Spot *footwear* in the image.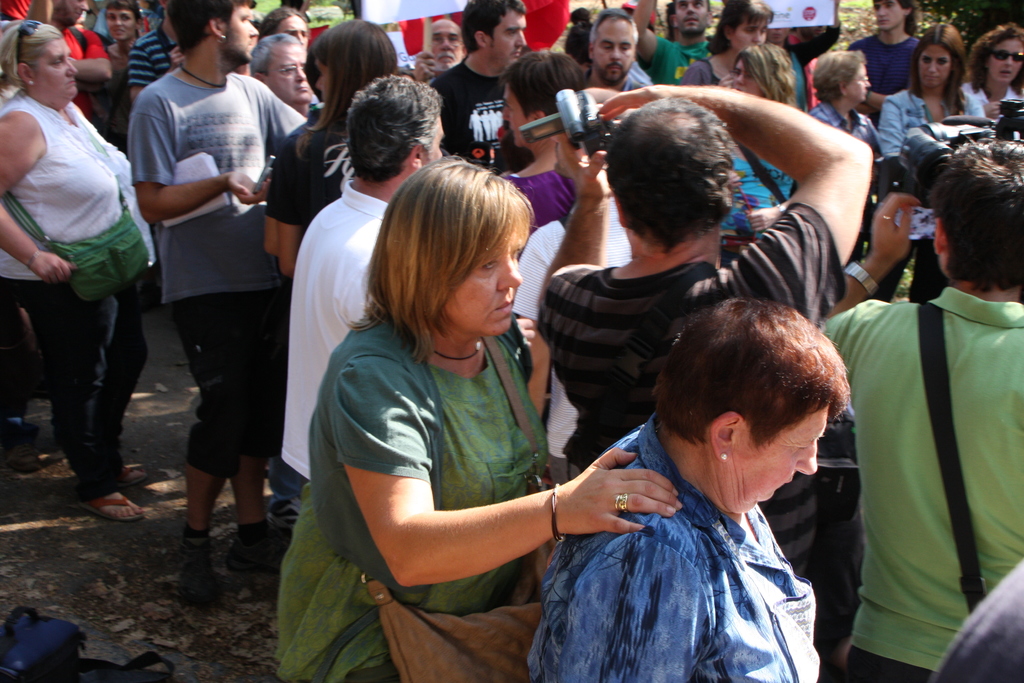
*footwear* found at [0,413,36,474].
